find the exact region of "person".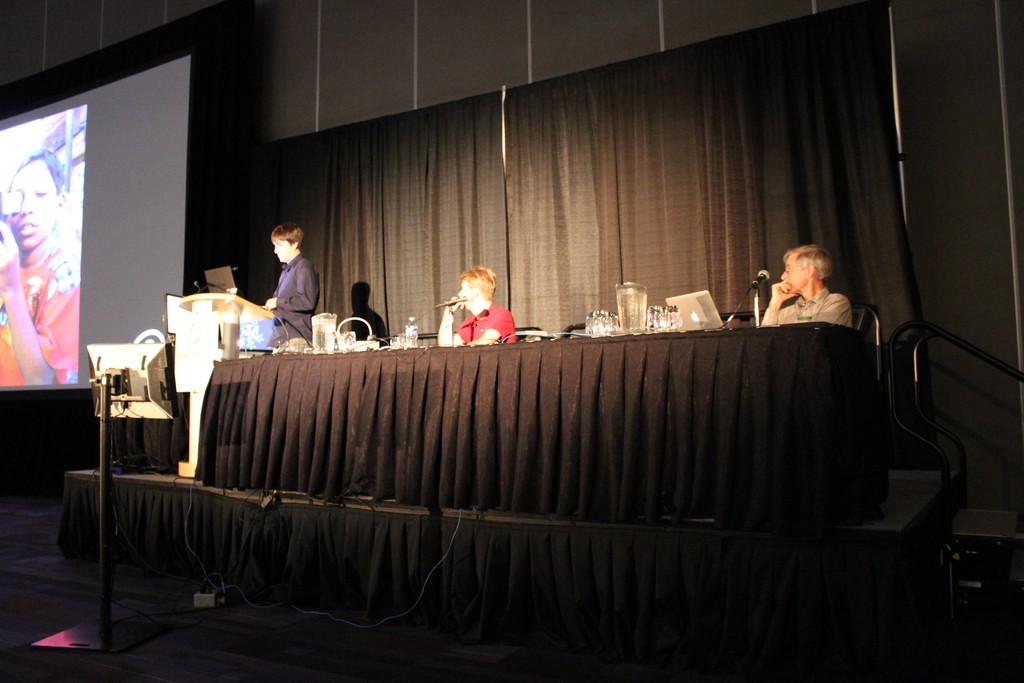
Exact region: {"x1": 438, "y1": 267, "x2": 513, "y2": 341}.
